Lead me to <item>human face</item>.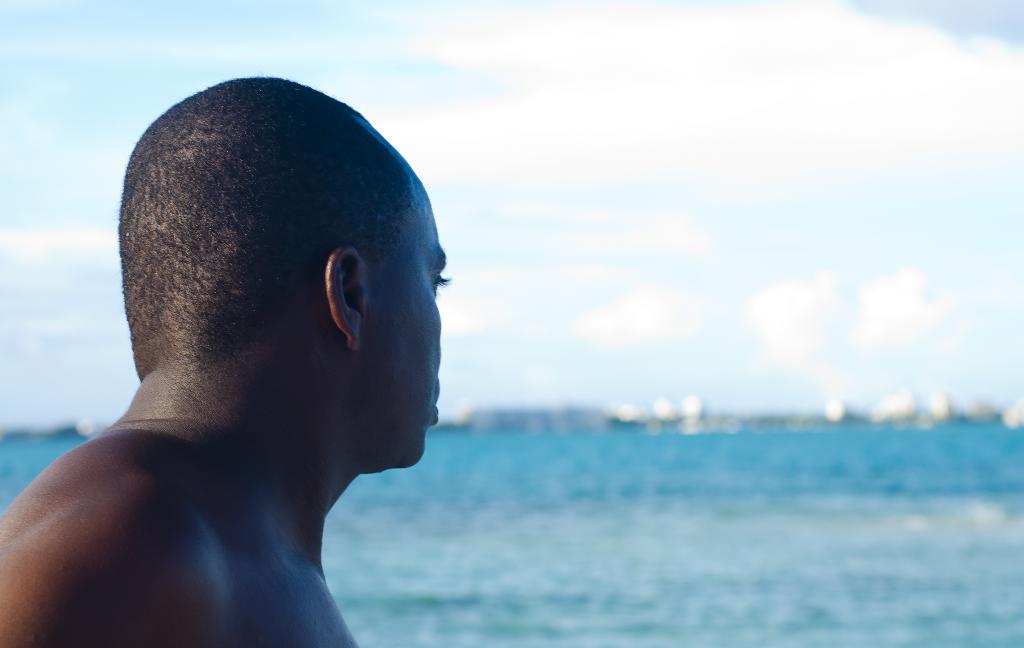
Lead to [368,187,452,466].
